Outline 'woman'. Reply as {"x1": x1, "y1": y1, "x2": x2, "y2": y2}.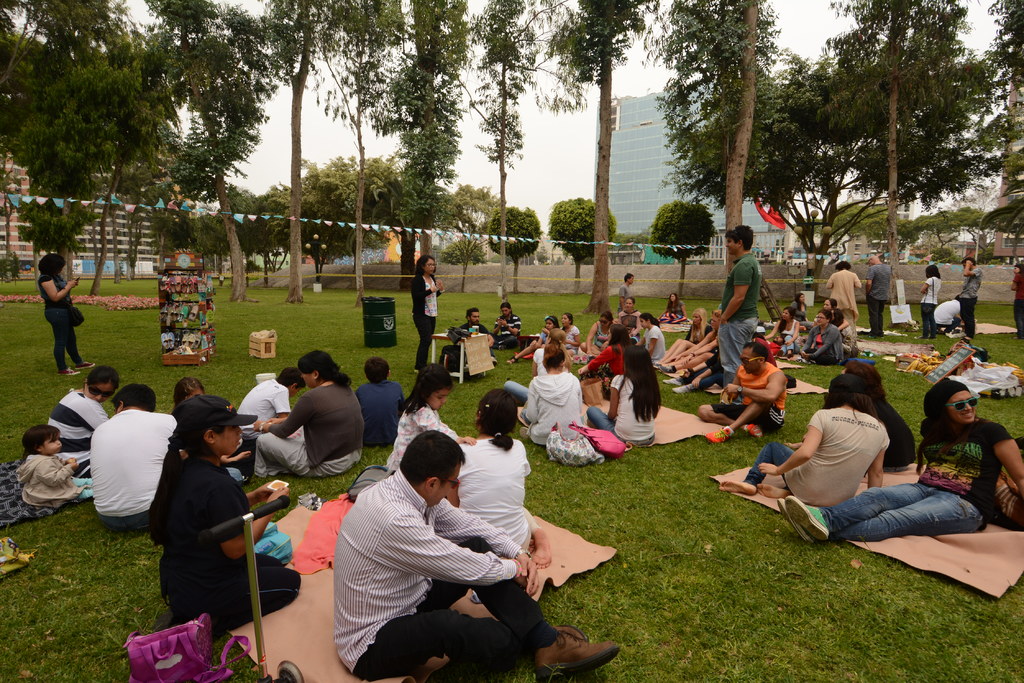
{"x1": 788, "y1": 293, "x2": 810, "y2": 326}.
